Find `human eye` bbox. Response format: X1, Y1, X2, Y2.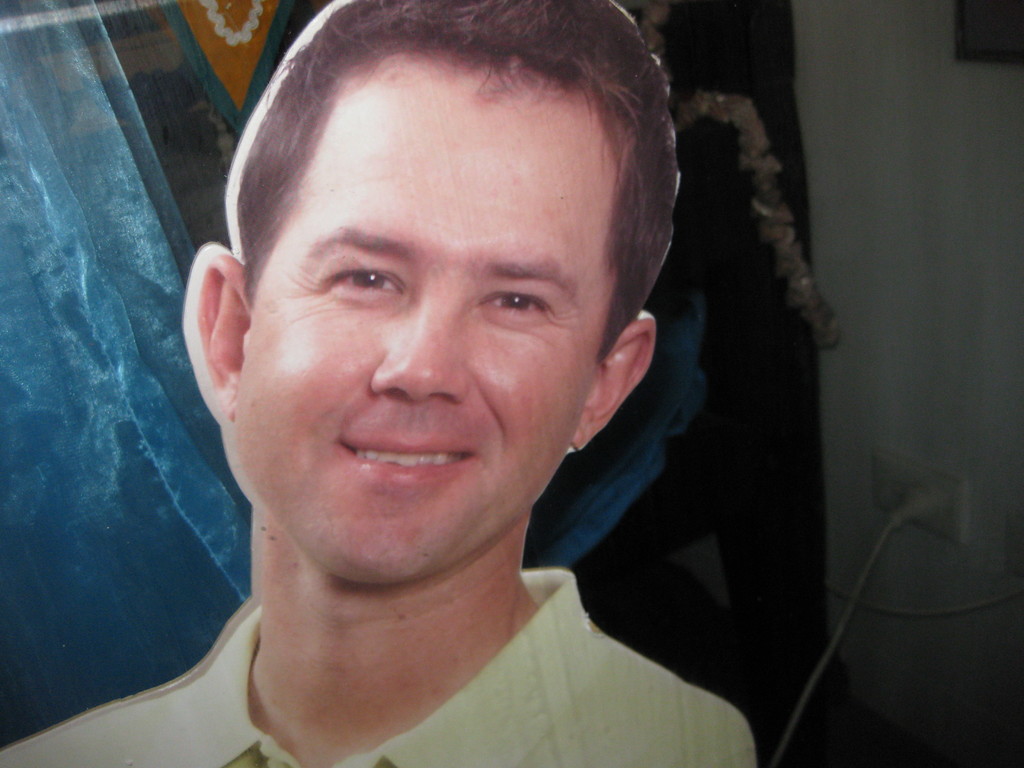
301, 245, 407, 319.
